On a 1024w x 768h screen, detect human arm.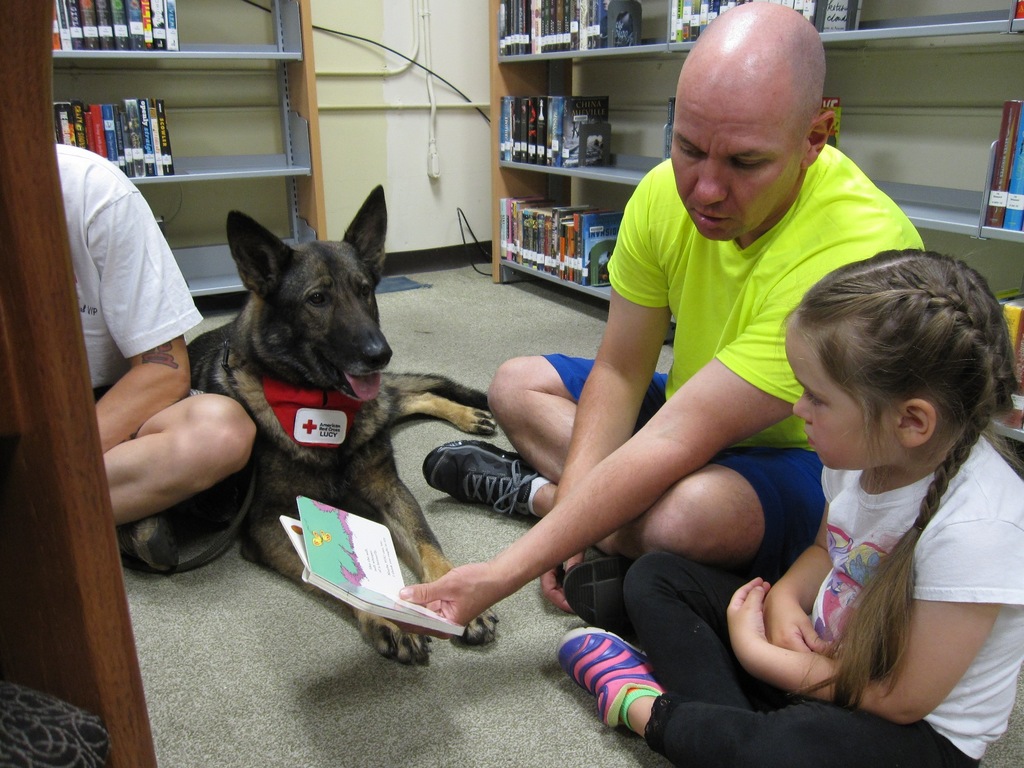
crop(92, 157, 198, 458).
